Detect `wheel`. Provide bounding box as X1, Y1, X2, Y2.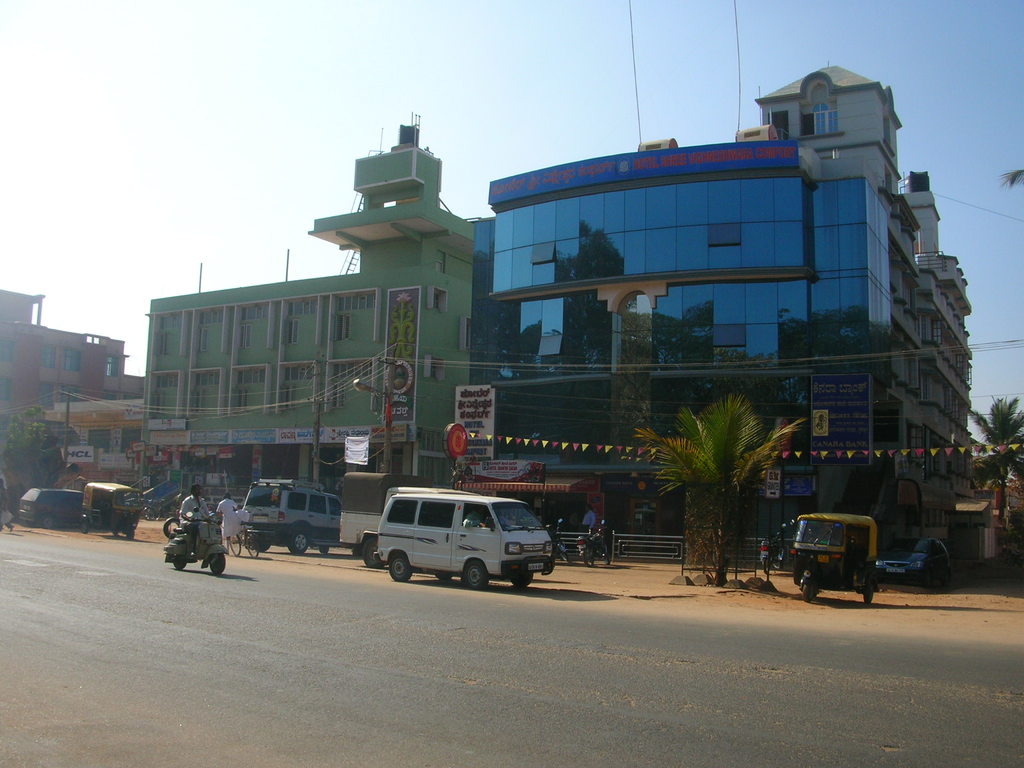
778, 558, 787, 569.
